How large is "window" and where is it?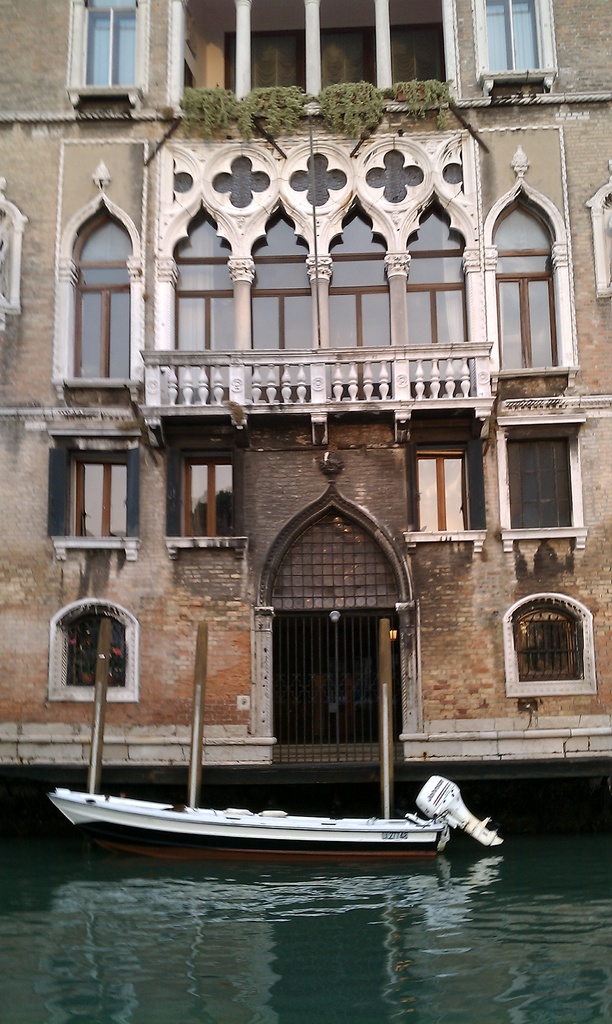
Bounding box: x1=169 y1=205 x2=239 y2=373.
